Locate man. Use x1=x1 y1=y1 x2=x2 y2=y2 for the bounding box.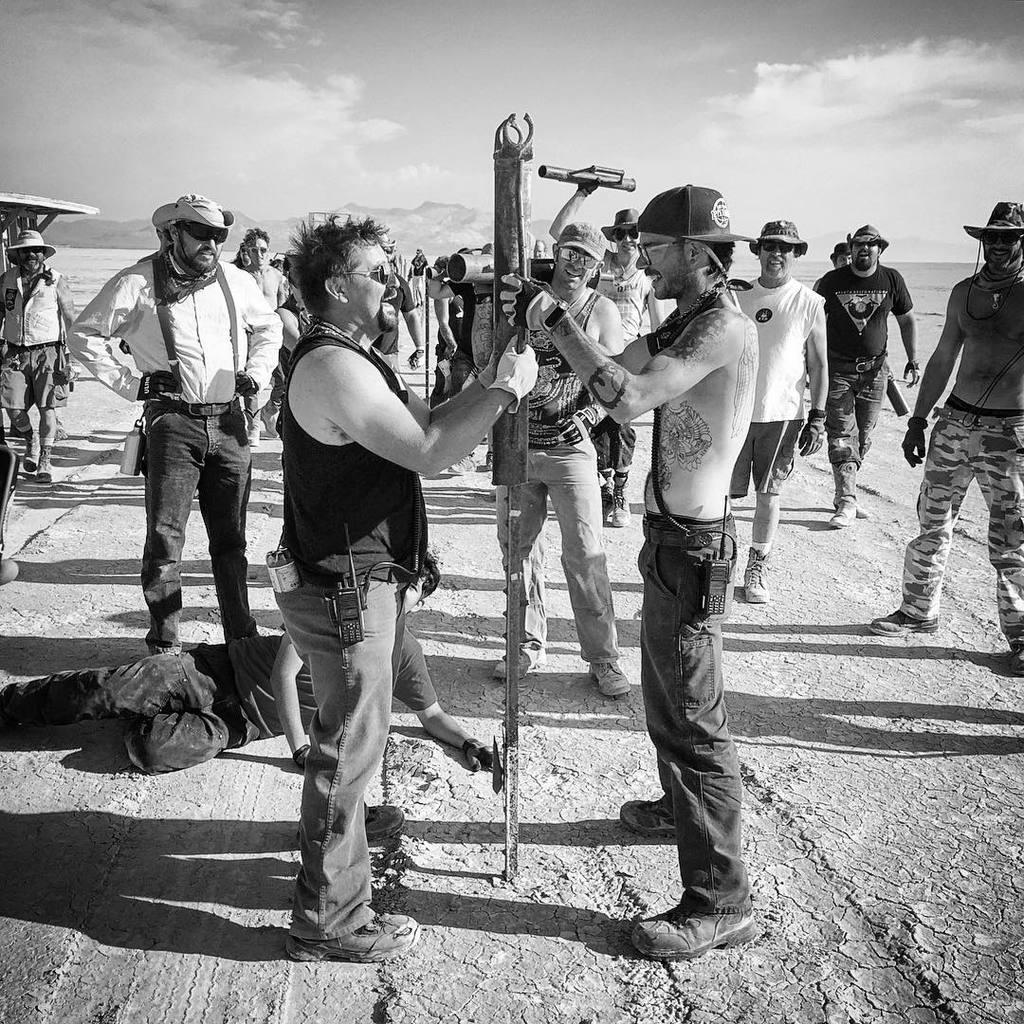
x1=869 y1=194 x2=1023 y2=679.
